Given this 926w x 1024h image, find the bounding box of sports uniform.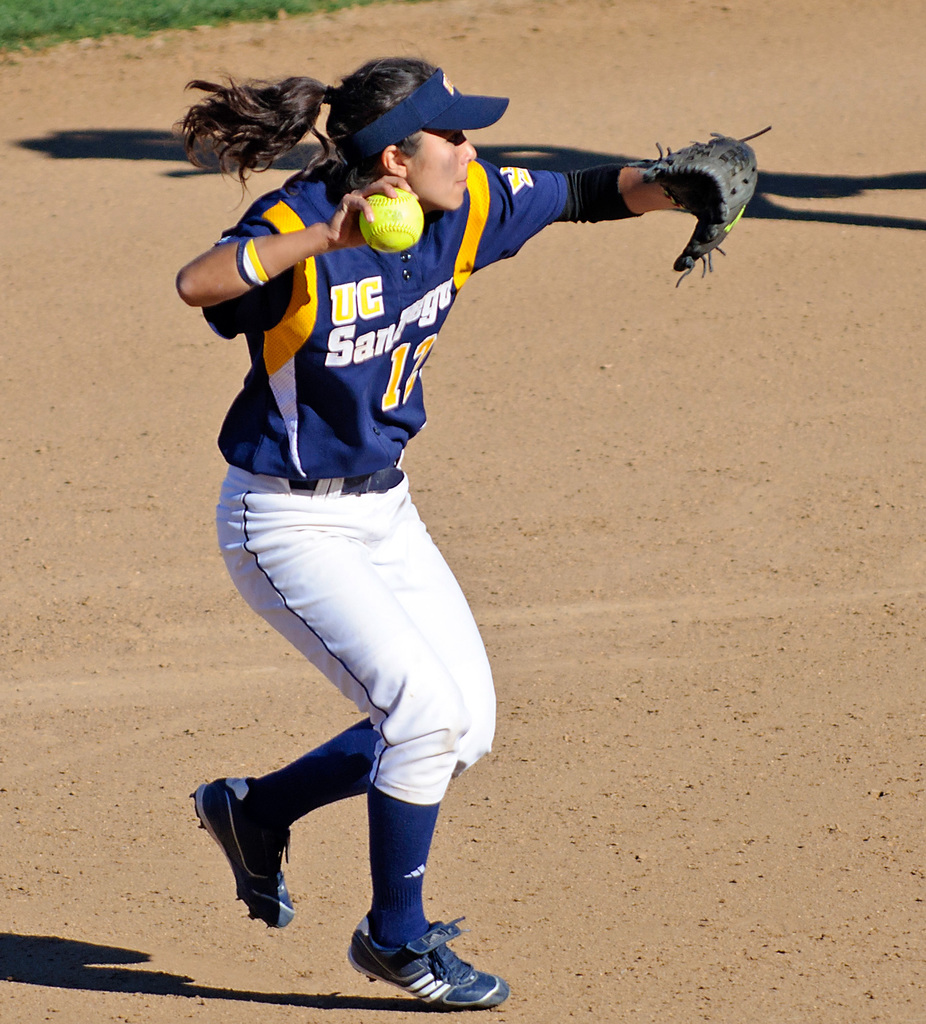
bbox=[151, 37, 773, 977].
